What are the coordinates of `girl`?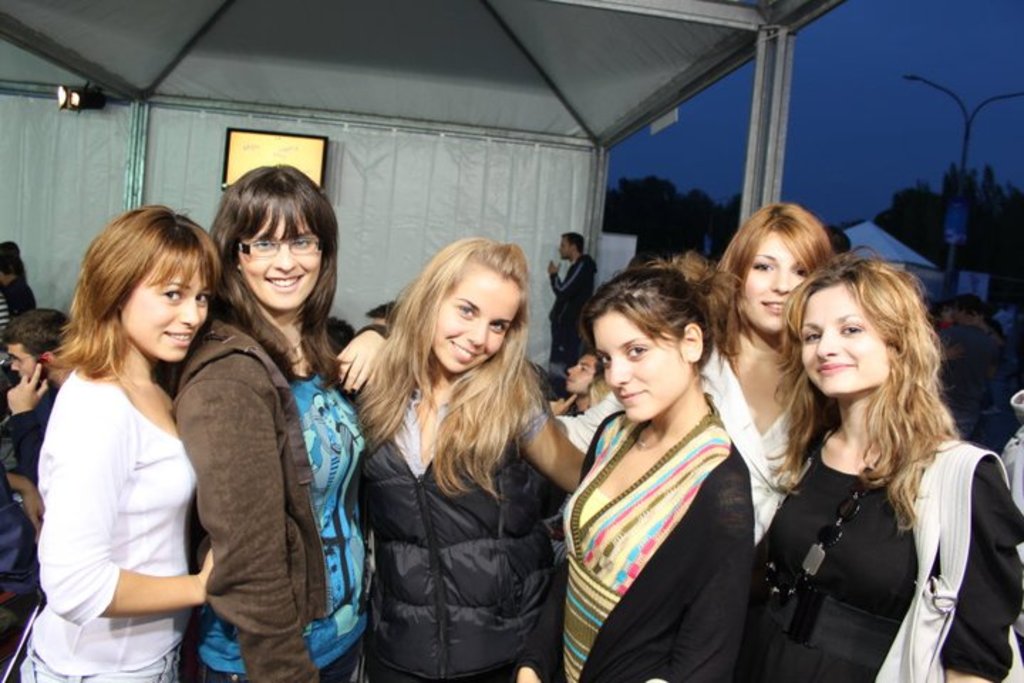
detection(700, 196, 833, 535).
